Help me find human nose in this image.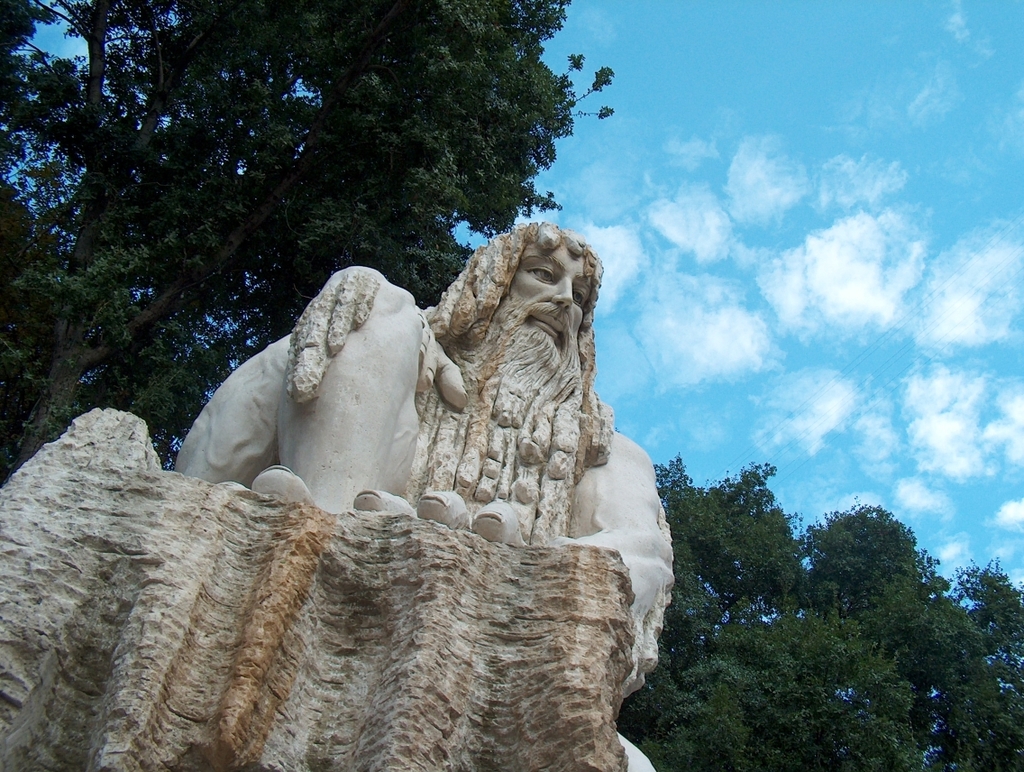
Found it: 550 281 575 307.
